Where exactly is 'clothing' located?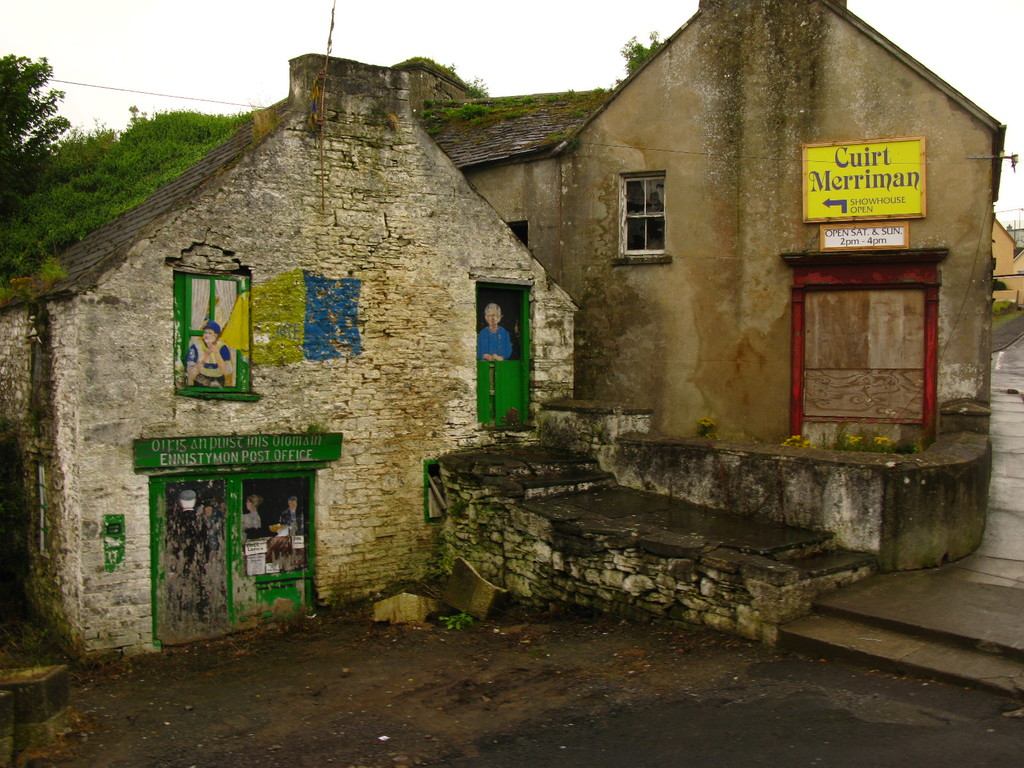
Its bounding box is region(477, 326, 513, 363).
